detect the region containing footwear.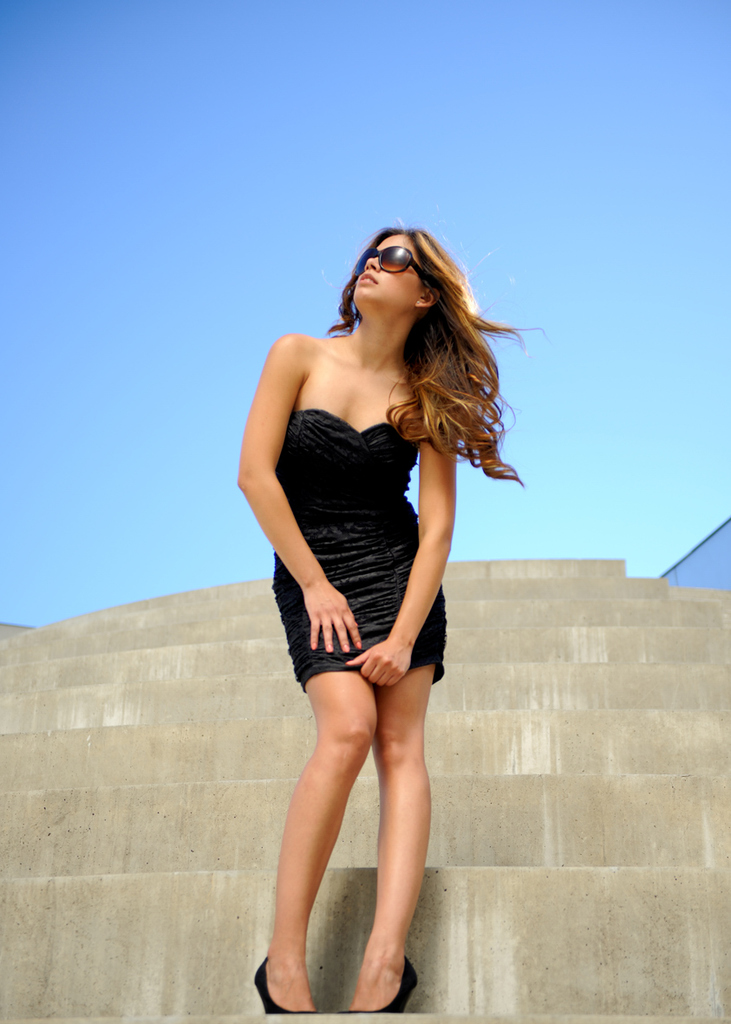
<region>253, 958, 314, 1019</region>.
